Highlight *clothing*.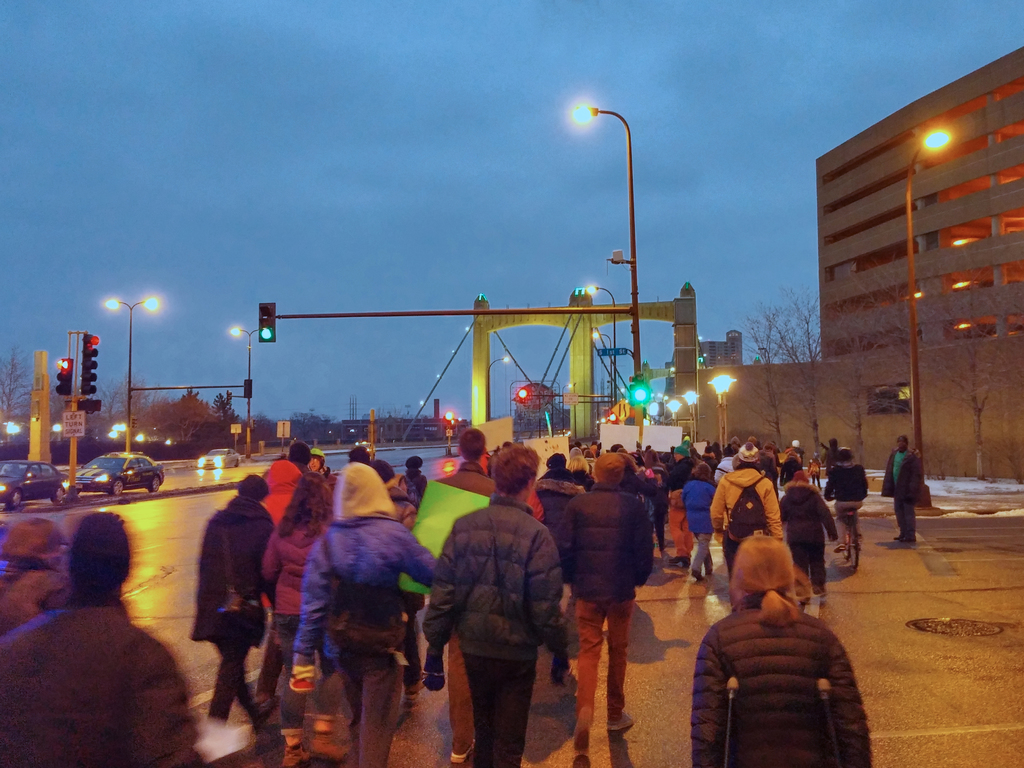
Highlighted region: bbox(810, 458, 824, 483).
